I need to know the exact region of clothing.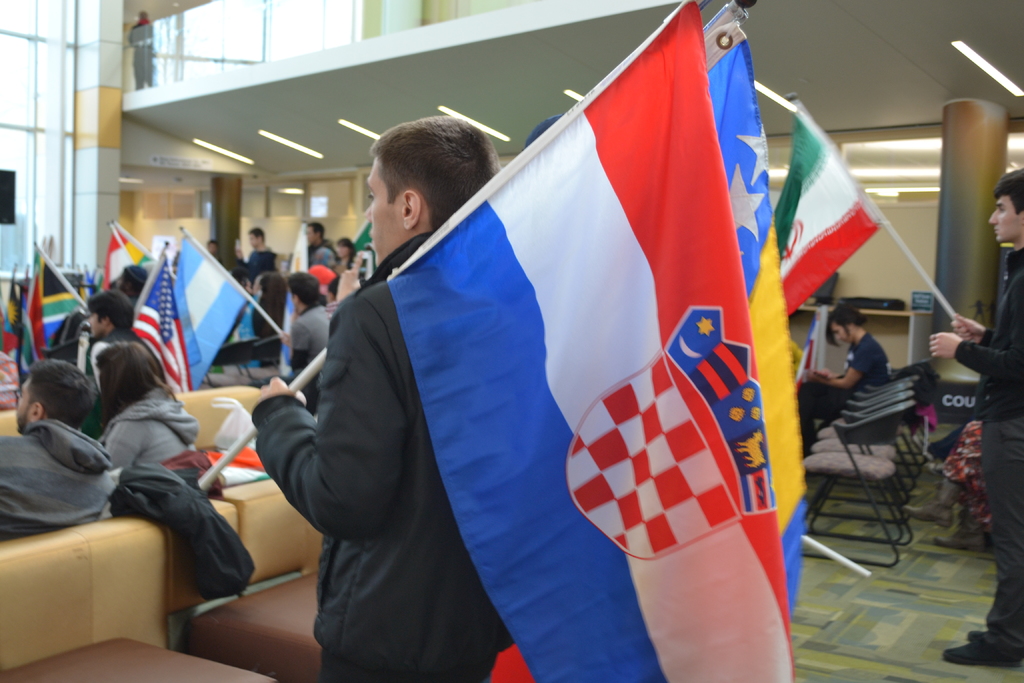
Region: crop(110, 462, 255, 600).
